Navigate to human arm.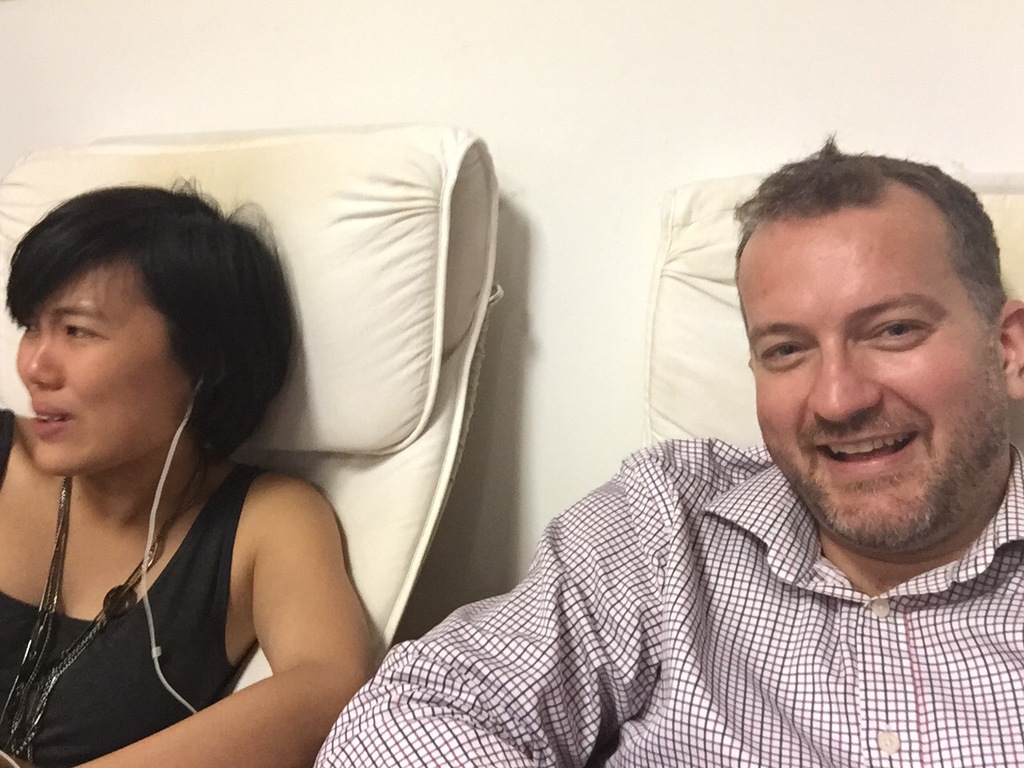
Navigation target: 307, 446, 679, 767.
